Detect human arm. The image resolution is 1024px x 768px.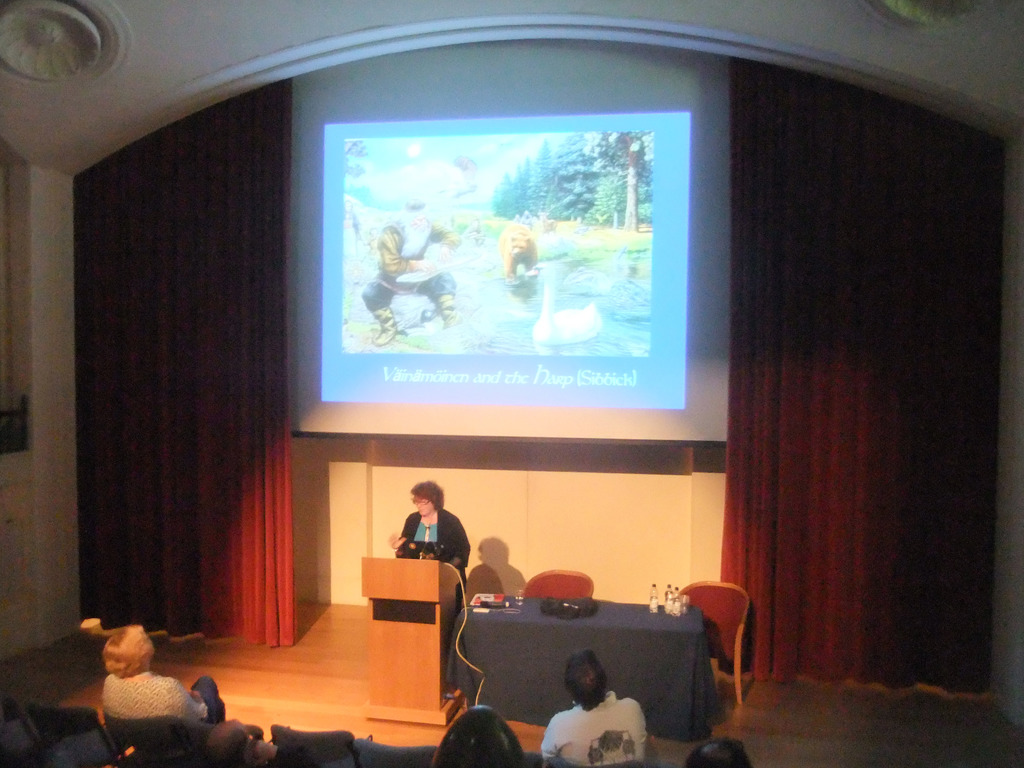
(541, 718, 556, 759).
